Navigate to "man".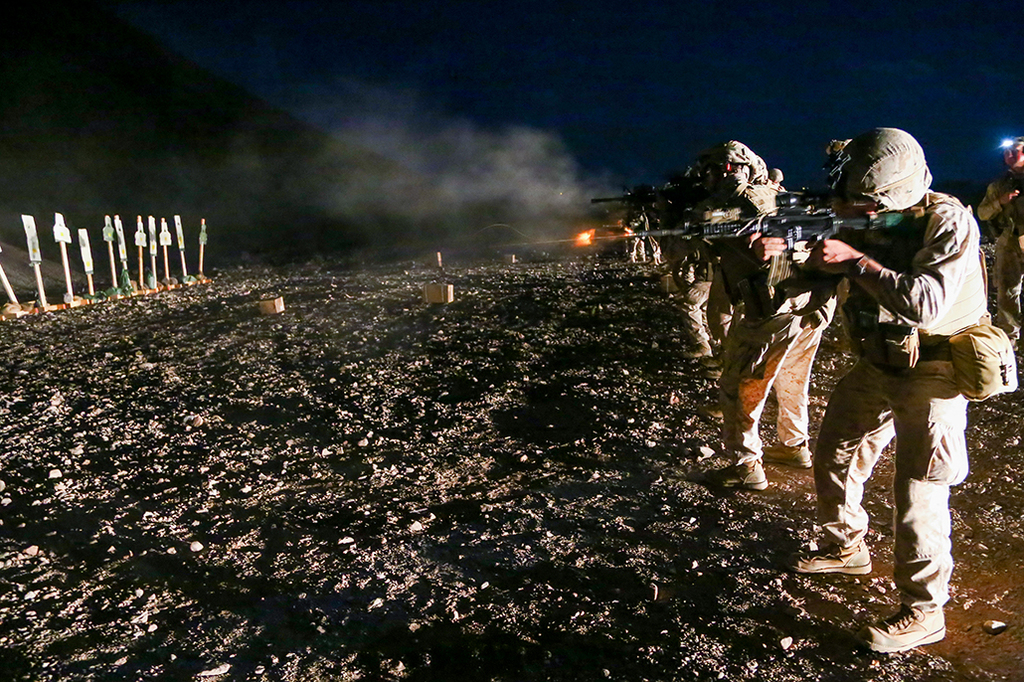
Navigation target: (left=711, top=138, right=829, bottom=491).
